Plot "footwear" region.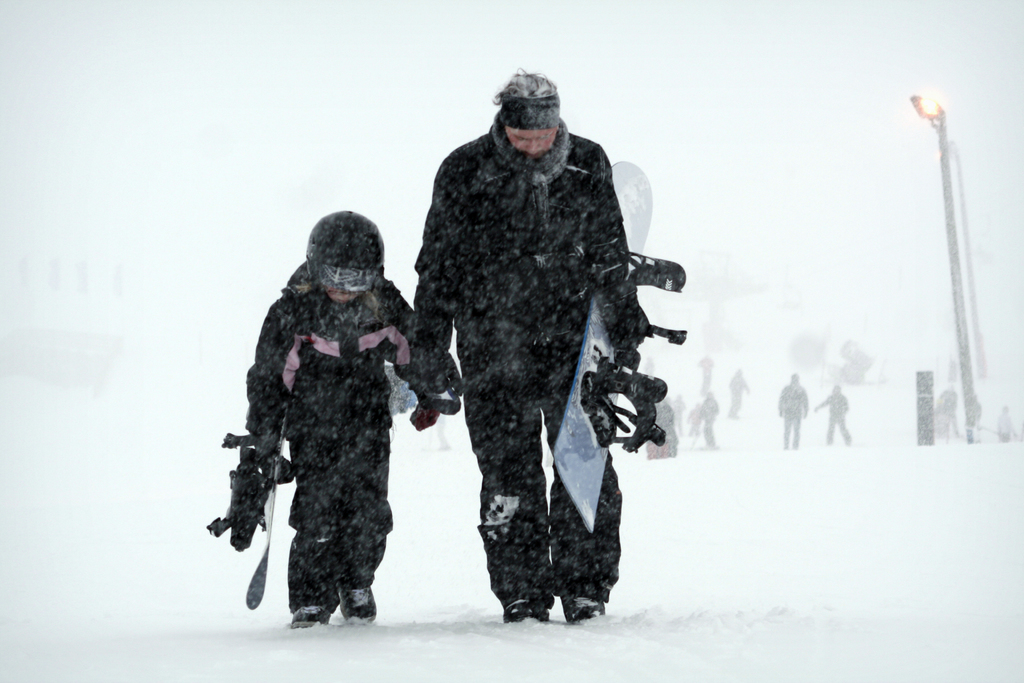
Plotted at [left=564, top=592, right=604, bottom=630].
